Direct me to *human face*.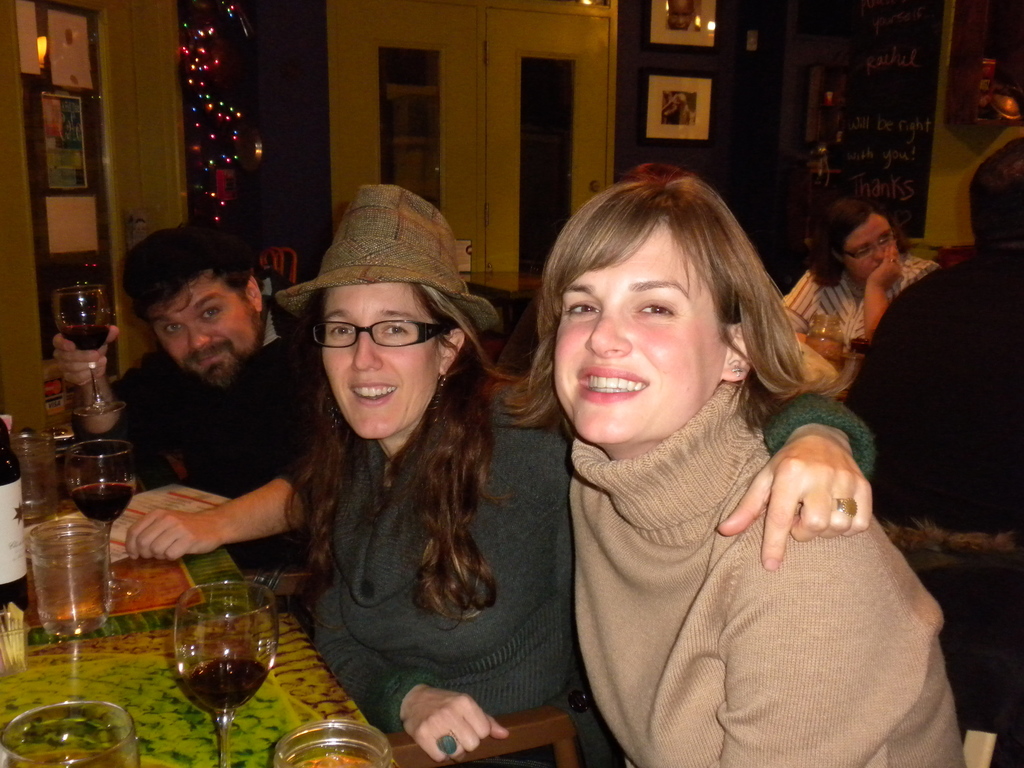
Direction: Rect(838, 210, 902, 284).
